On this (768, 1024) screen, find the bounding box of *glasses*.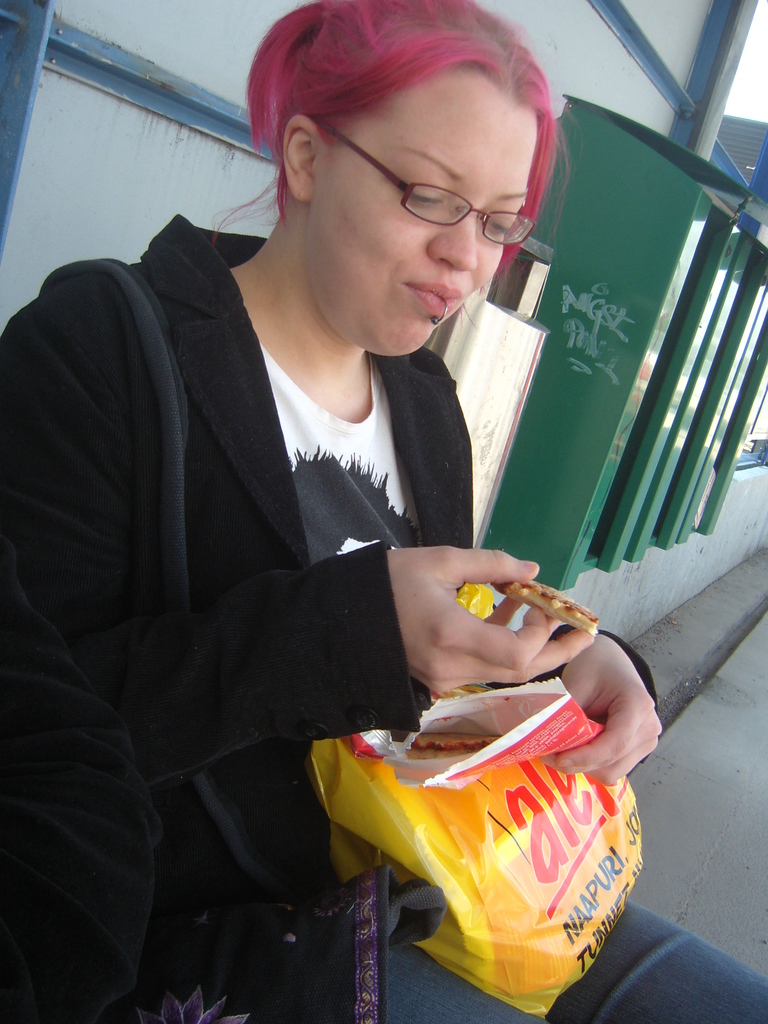
Bounding box: locate(309, 116, 541, 246).
